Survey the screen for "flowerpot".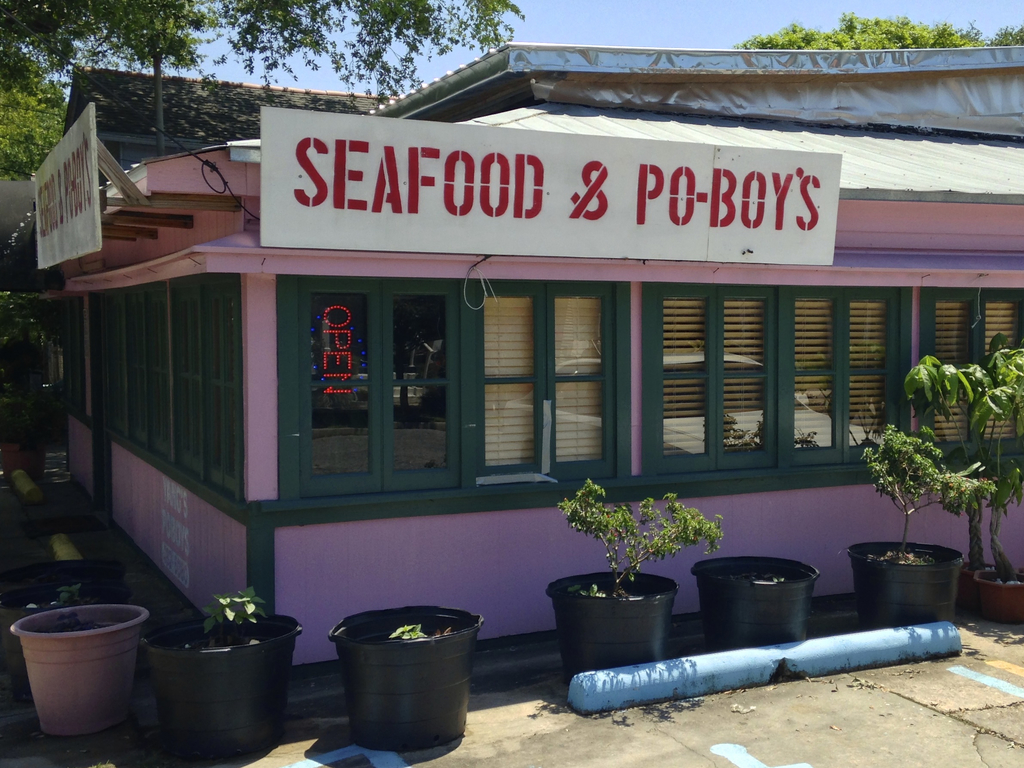
Survey found: box=[690, 553, 819, 651].
